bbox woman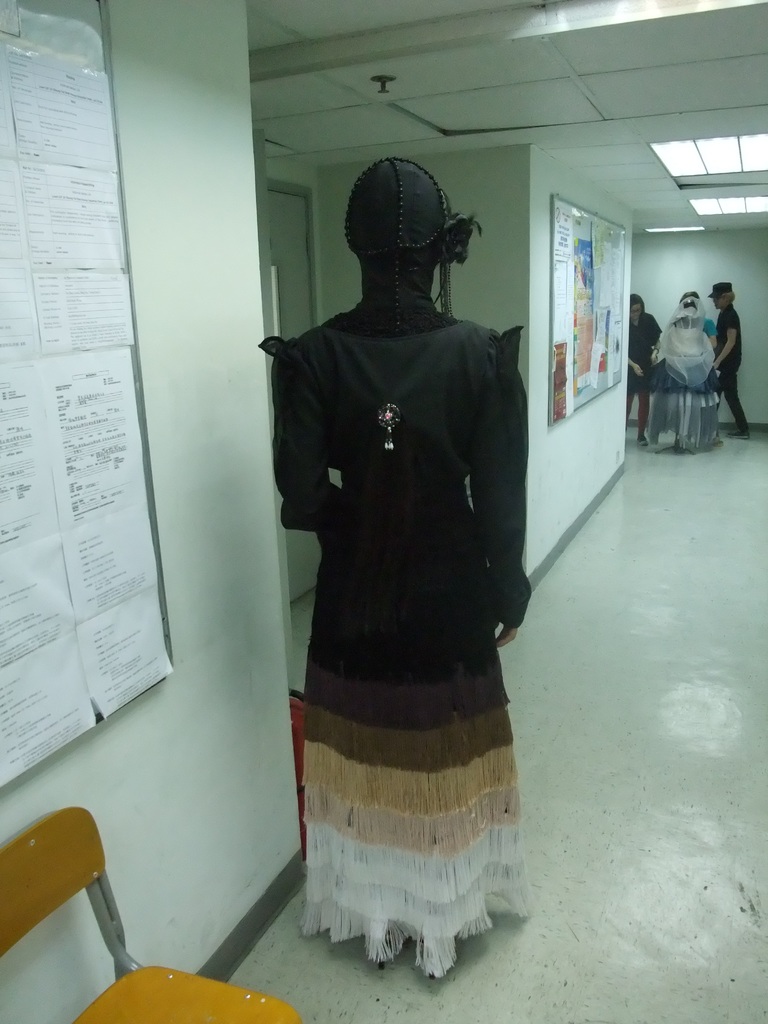
<box>696,308,719,357</box>
